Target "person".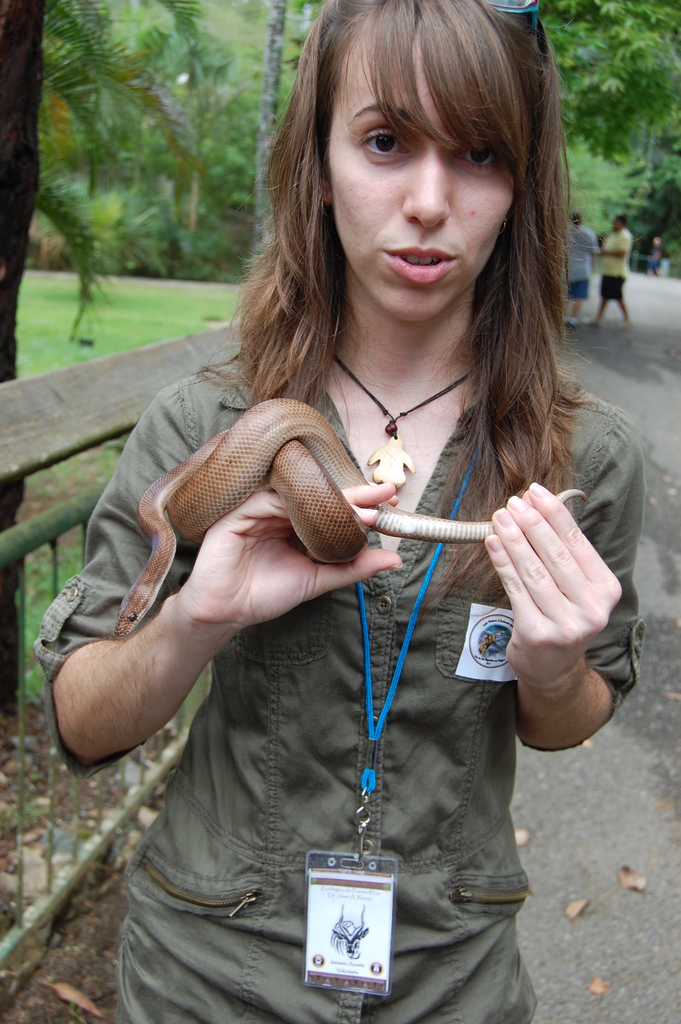
Target region: <region>587, 205, 631, 337</region>.
